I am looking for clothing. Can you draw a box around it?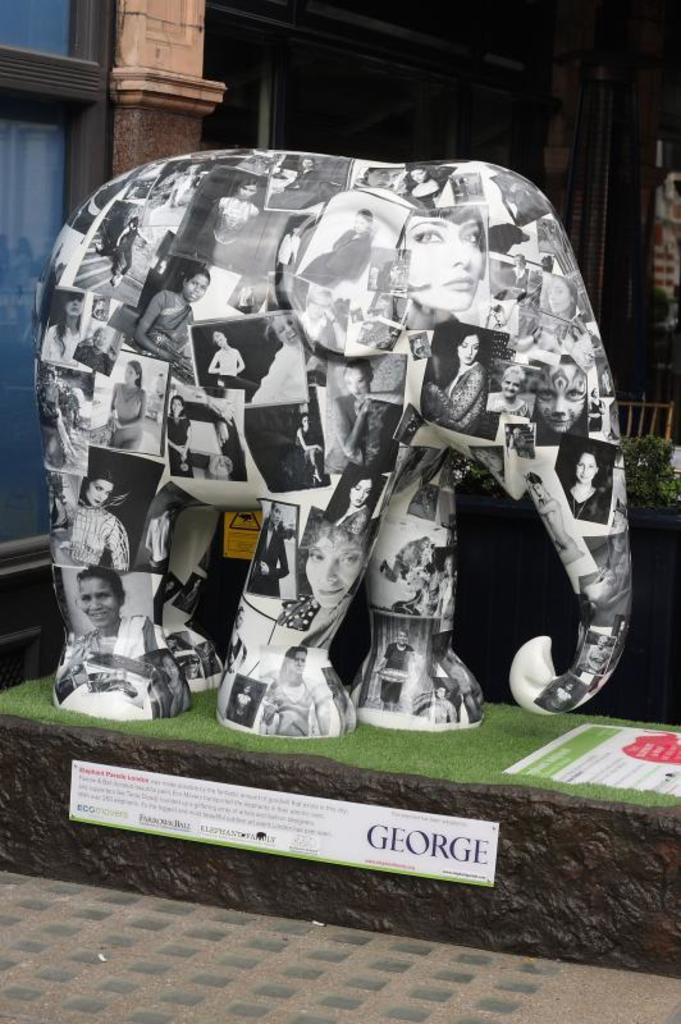
Sure, the bounding box is x1=276, y1=595, x2=321, y2=626.
